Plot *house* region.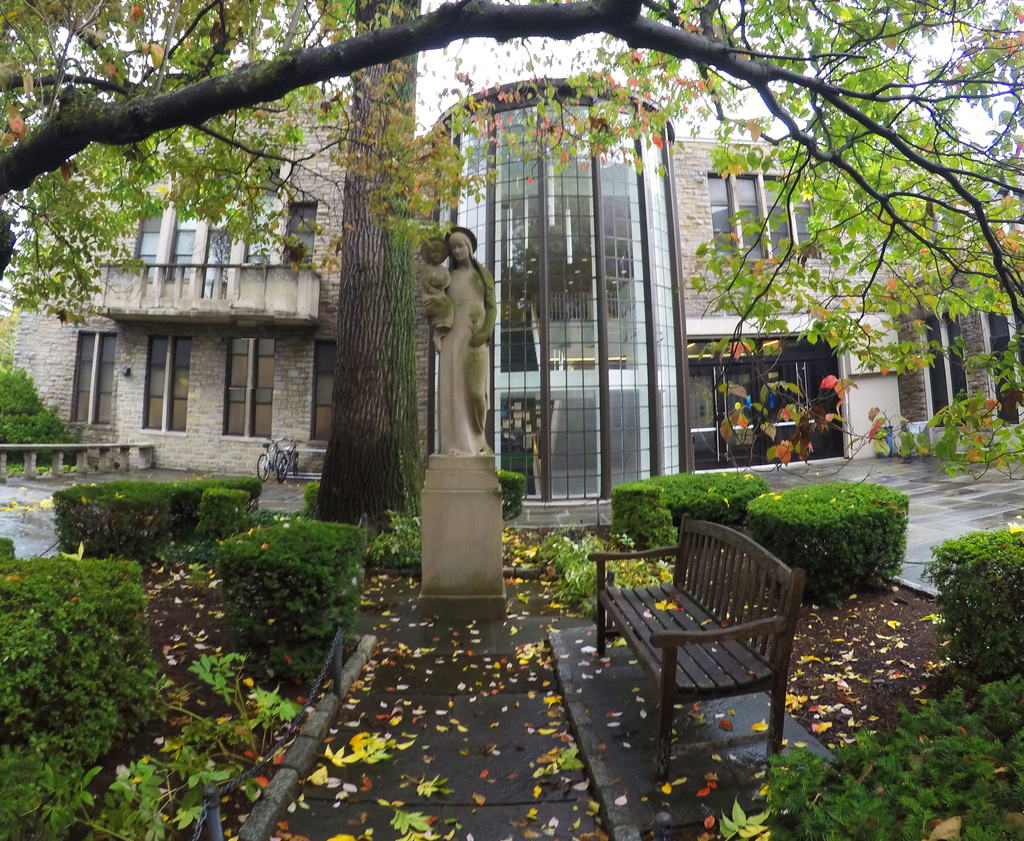
Plotted at <bbox>0, 127, 132, 444</bbox>.
